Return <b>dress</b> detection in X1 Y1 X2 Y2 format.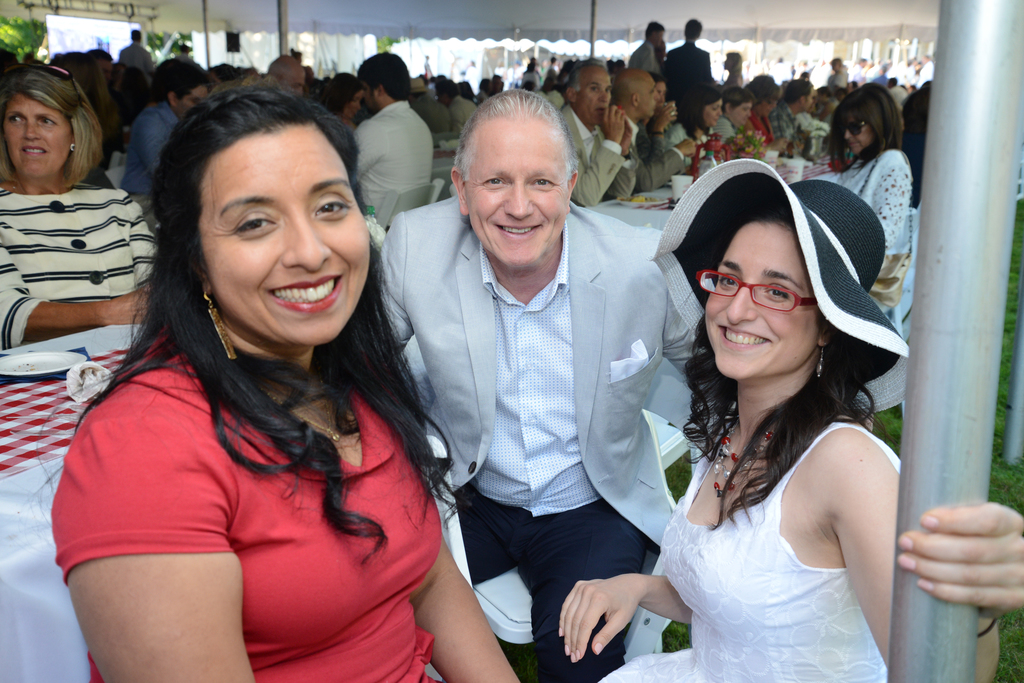
596 419 898 682.
